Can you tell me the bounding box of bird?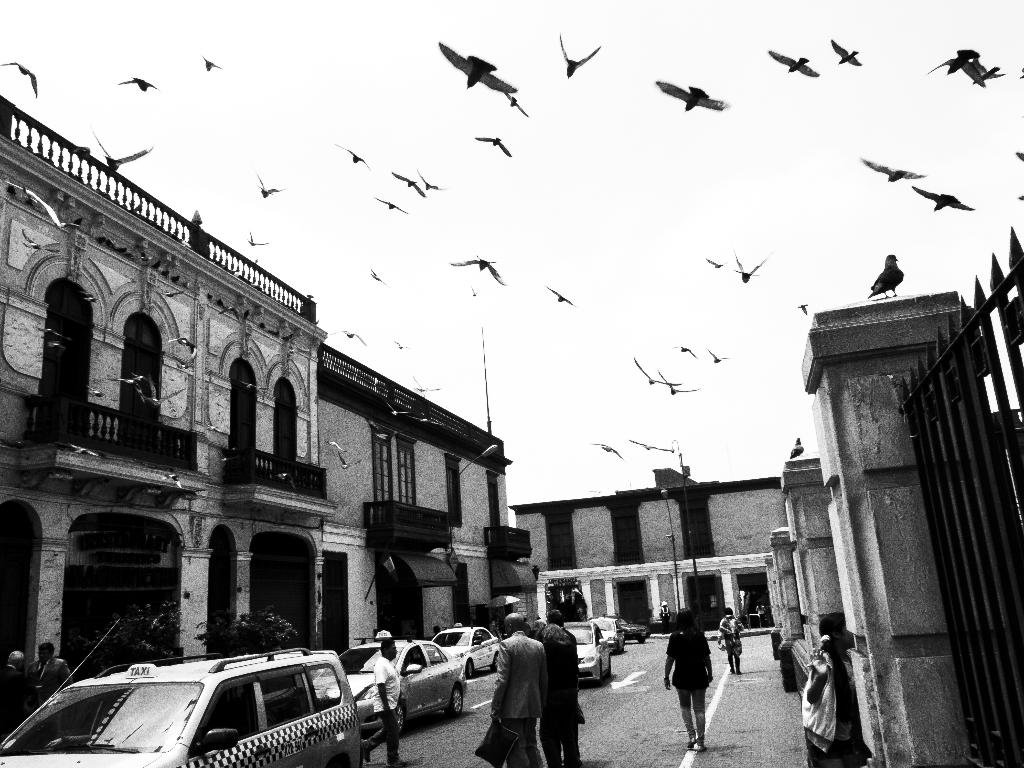
rect(110, 70, 161, 97).
